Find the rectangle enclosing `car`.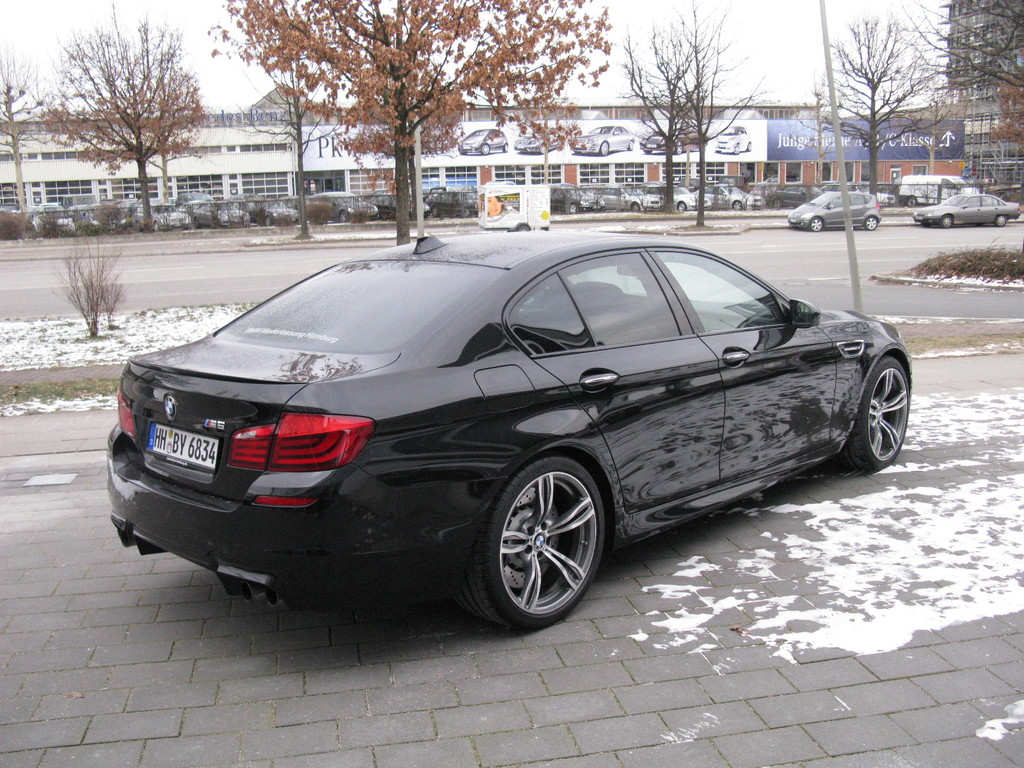
(105, 232, 913, 631).
